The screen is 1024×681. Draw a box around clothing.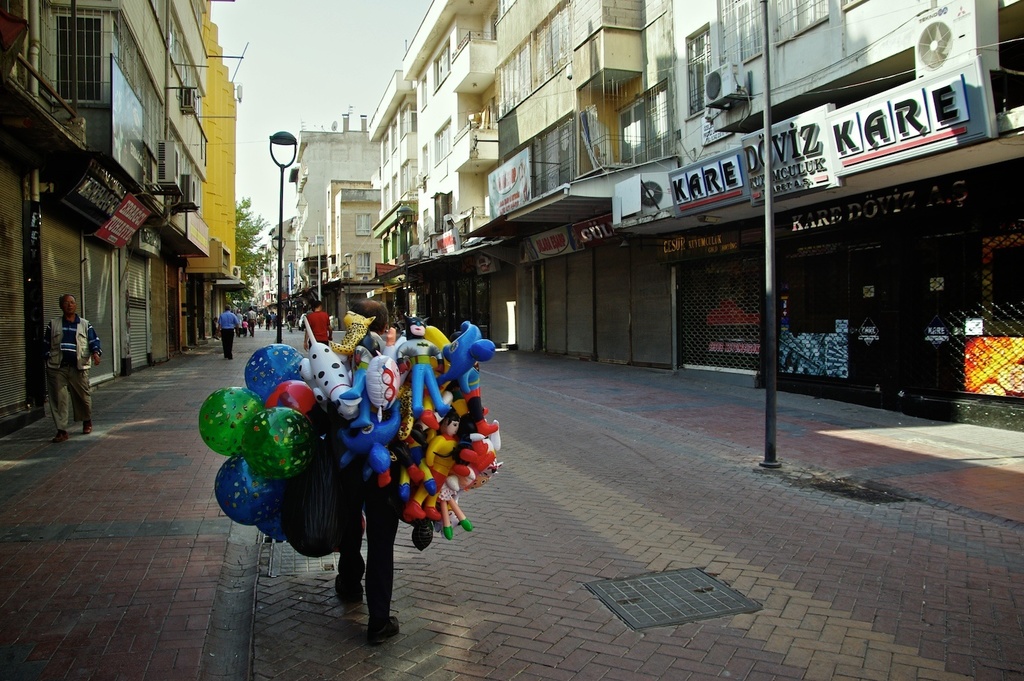
(x1=41, y1=310, x2=105, y2=435).
